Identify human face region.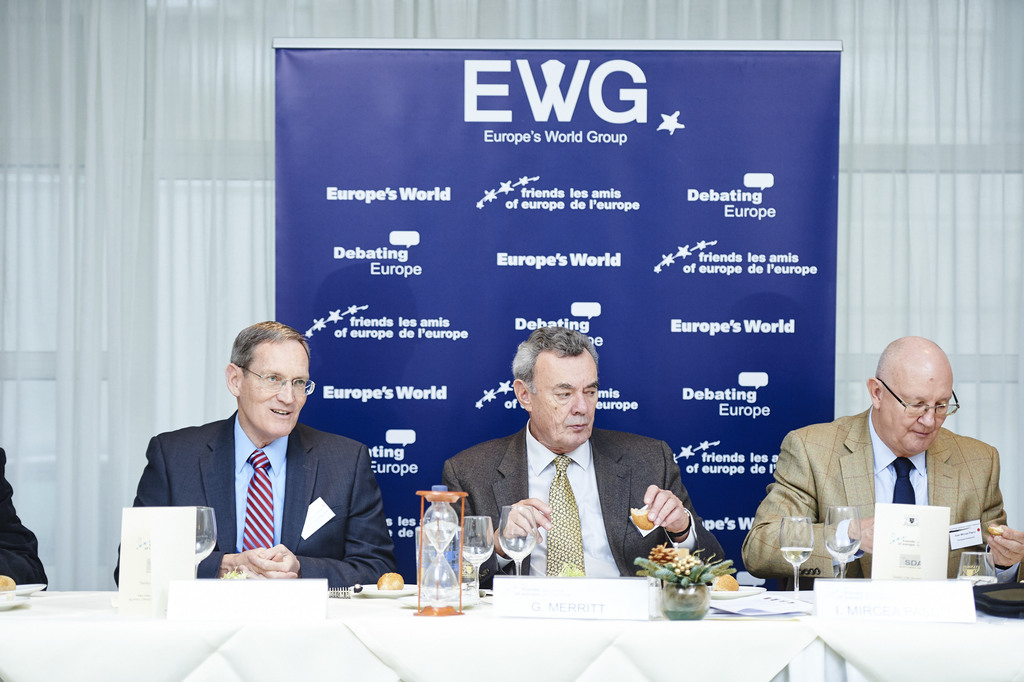
Region: {"x1": 240, "y1": 340, "x2": 309, "y2": 440}.
